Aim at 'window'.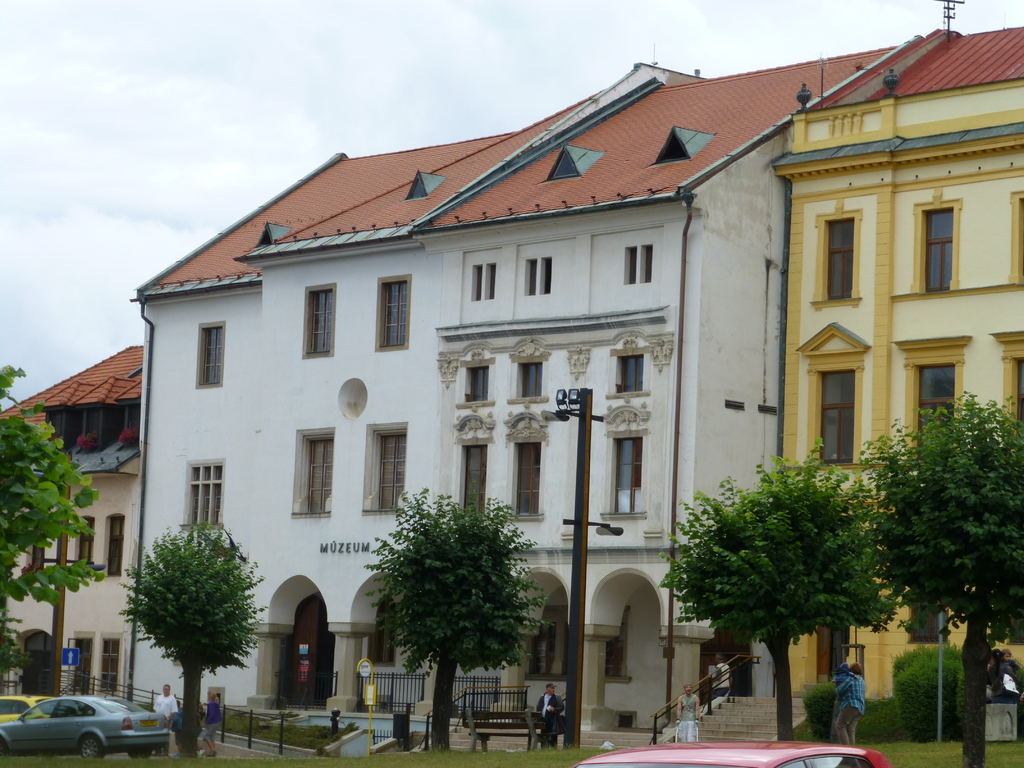
Aimed at <bbox>194, 321, 225, 390</bbox>.
